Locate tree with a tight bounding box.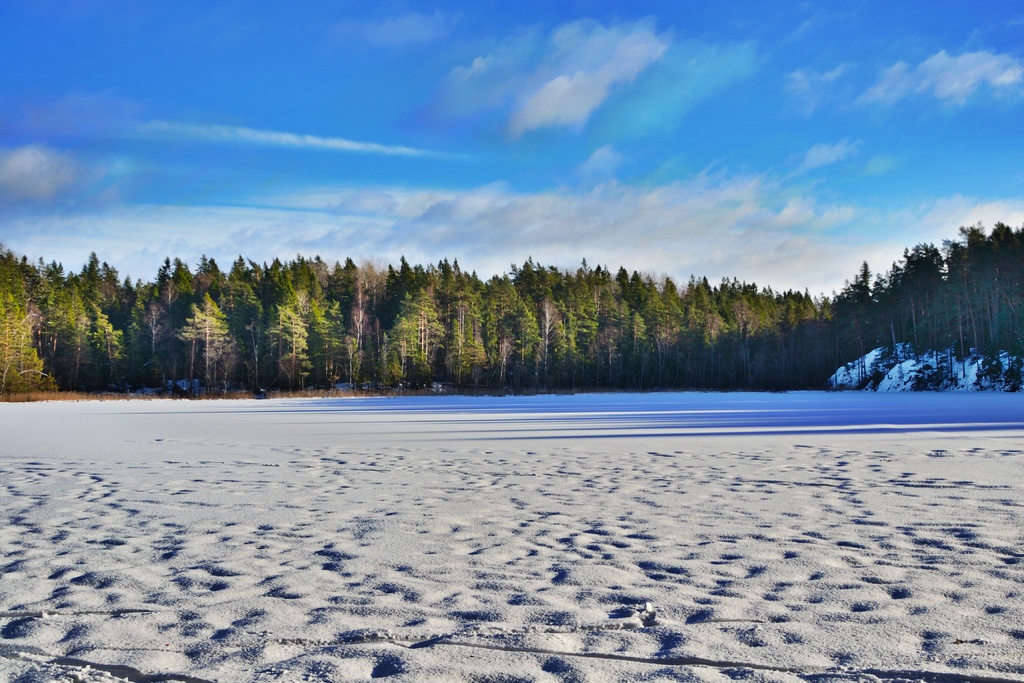
806,288,835,333.
